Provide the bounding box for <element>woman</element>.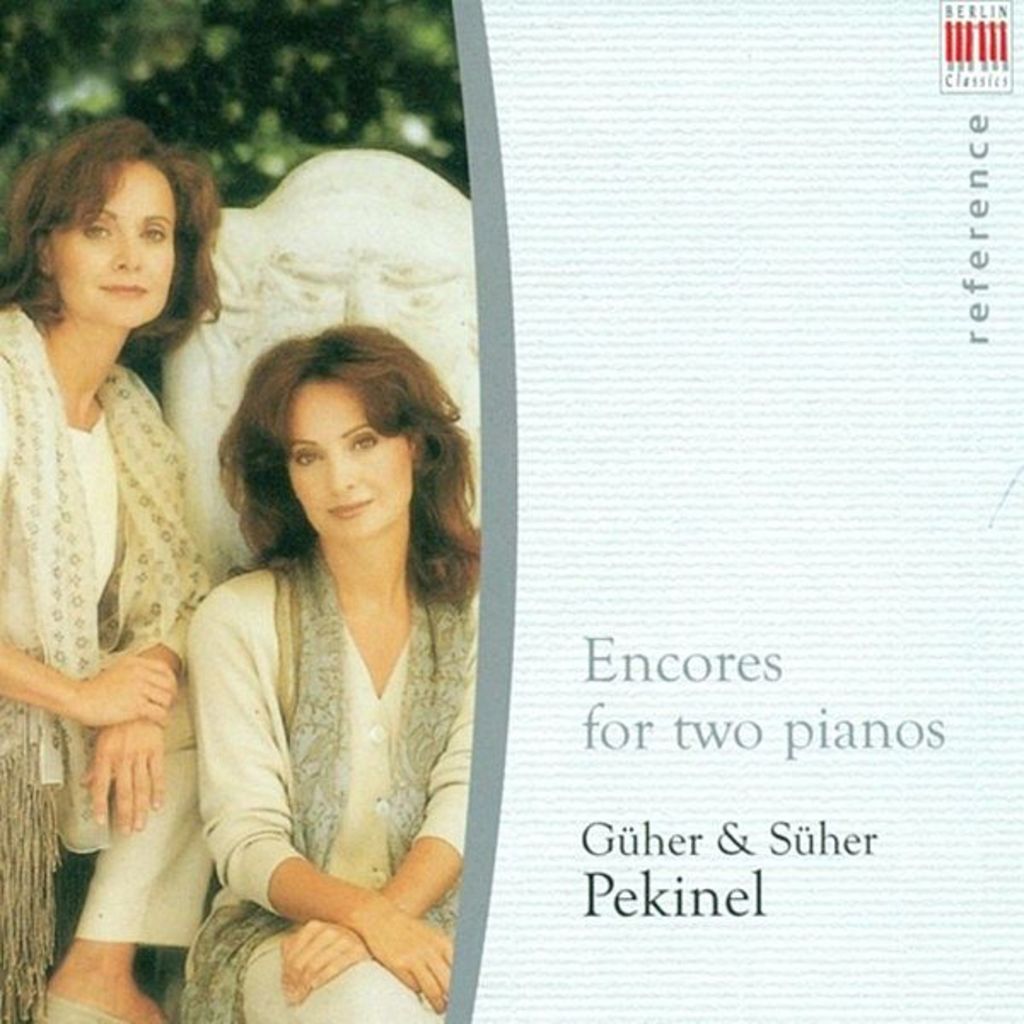
locate(171, 326, 483, 1022).
